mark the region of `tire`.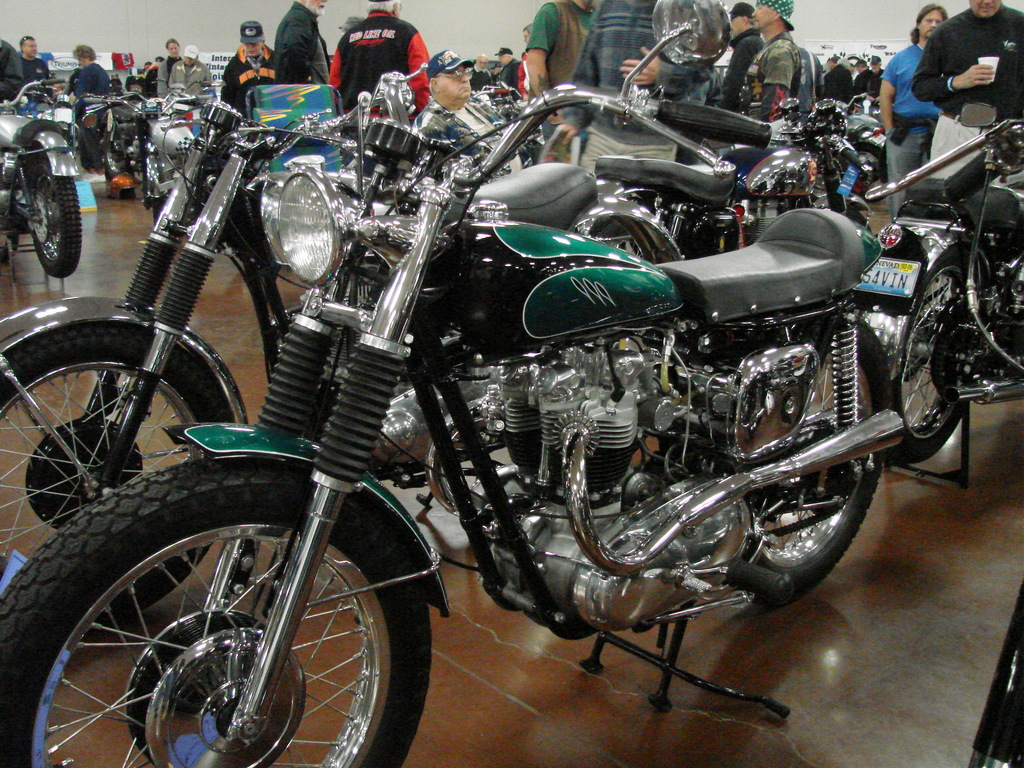
Region: (99, 145, 129, 180).
